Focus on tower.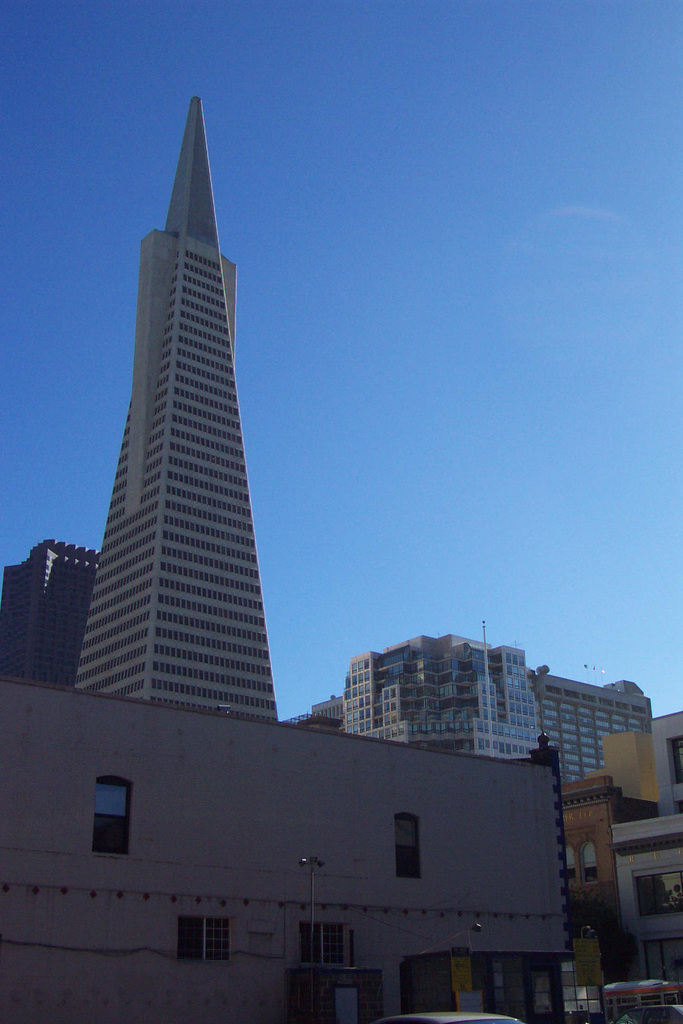
Focused at (75, 94, 281, 721).
